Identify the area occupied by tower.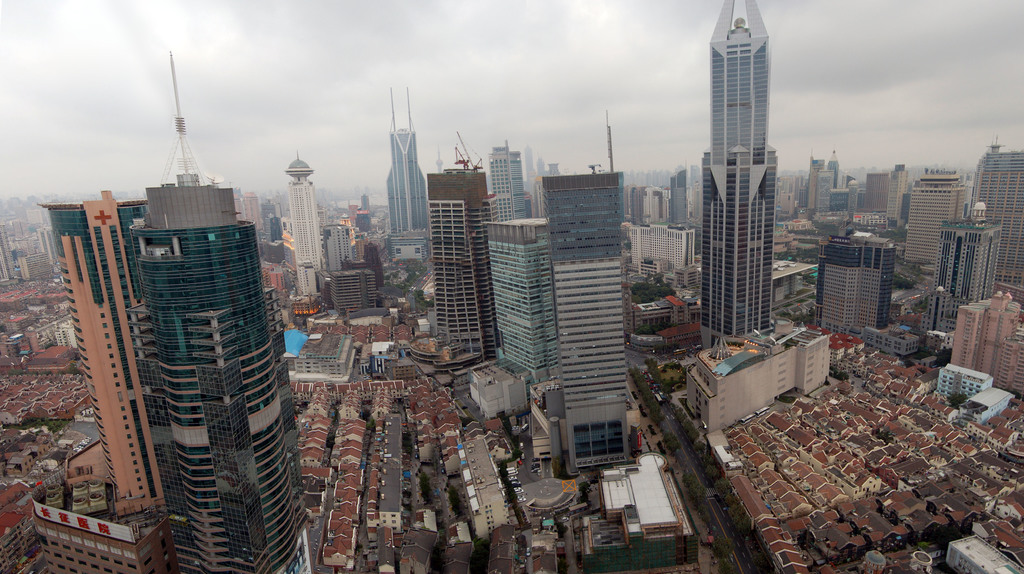
Area: bbox=[687, 0, 798, 354].
